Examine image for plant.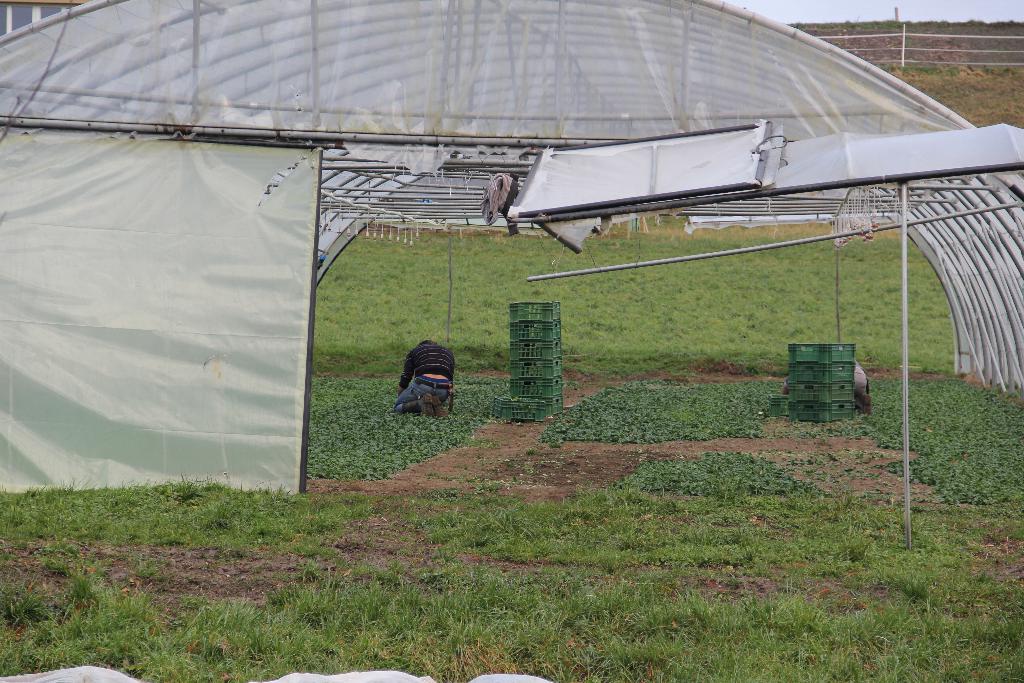
Examination result: BBox(0, 588, 51, 625).
